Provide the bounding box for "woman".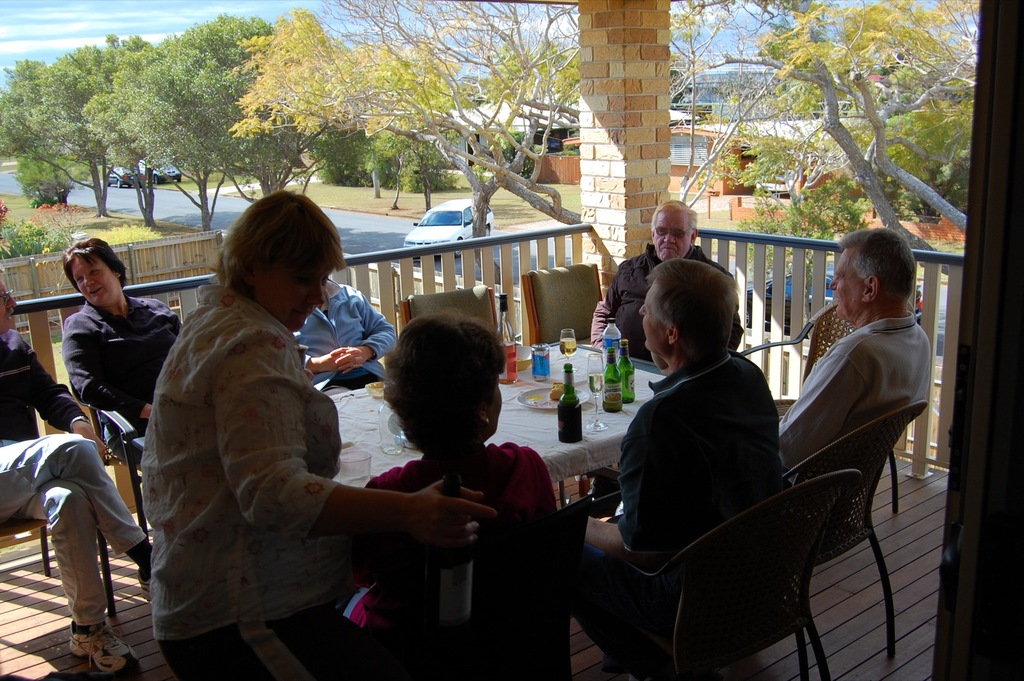
[61,239,196,483].
